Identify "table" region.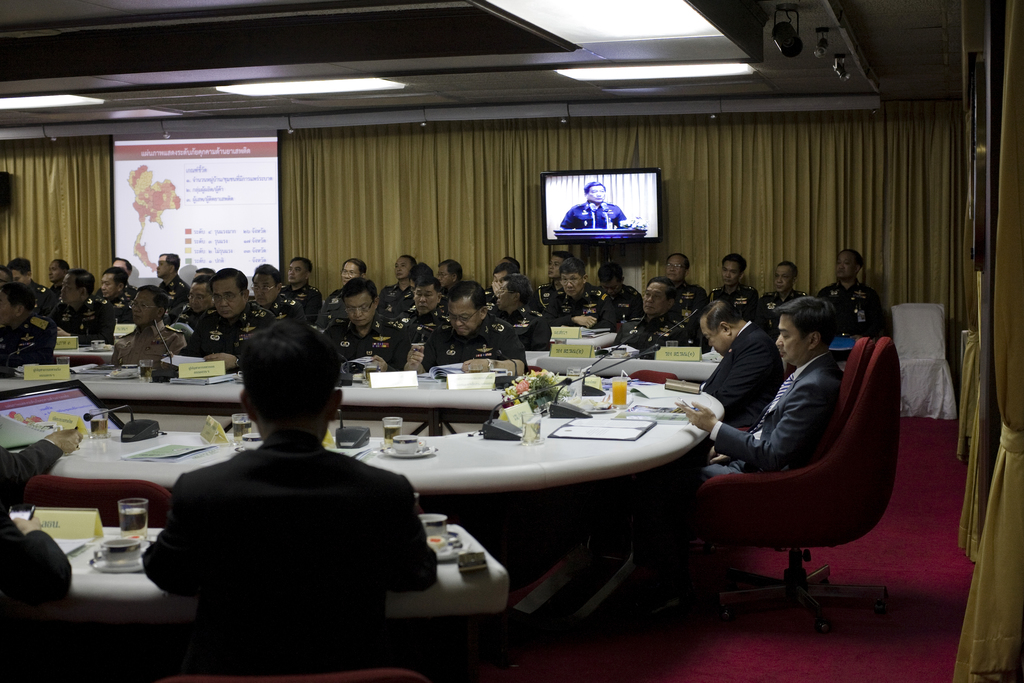
Region: {"x1": 516, "y1": 331, "x2": 740, "y2": 391}.
